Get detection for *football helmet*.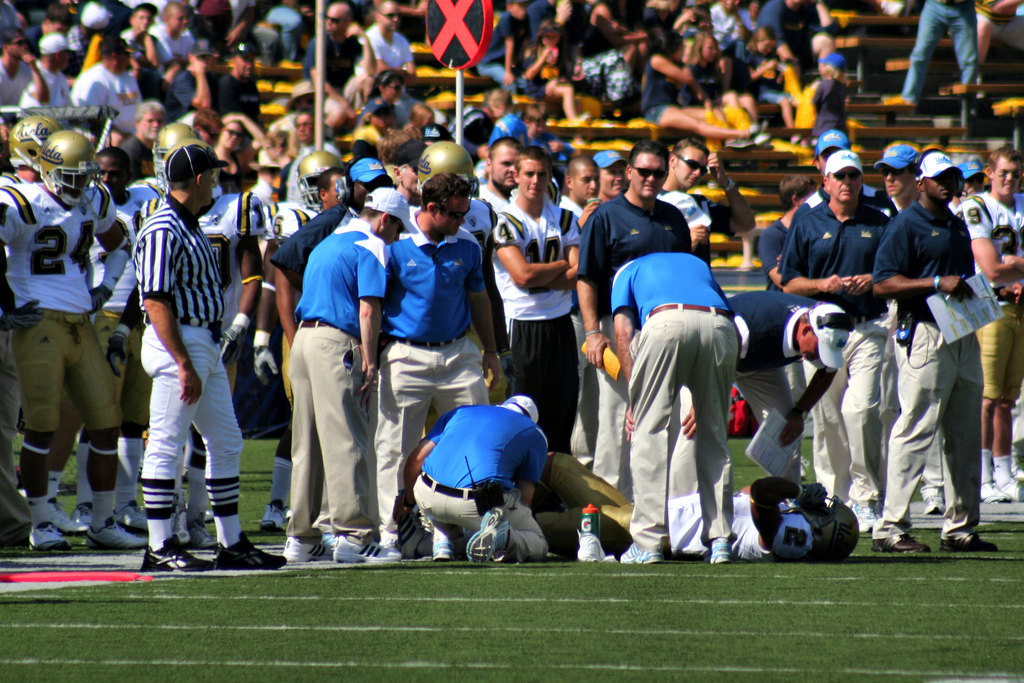
Detection: 148:120:200:188.
